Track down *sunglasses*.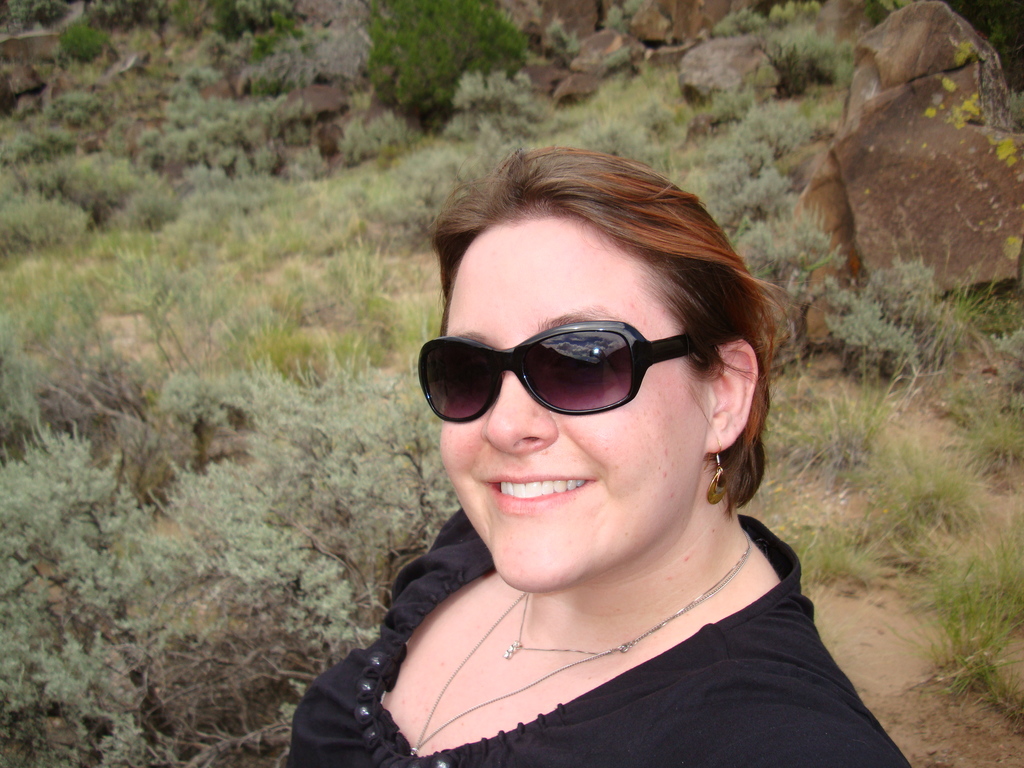
Tracked to pyautogui.locateOnScreen(416, 320, 696, 424).
